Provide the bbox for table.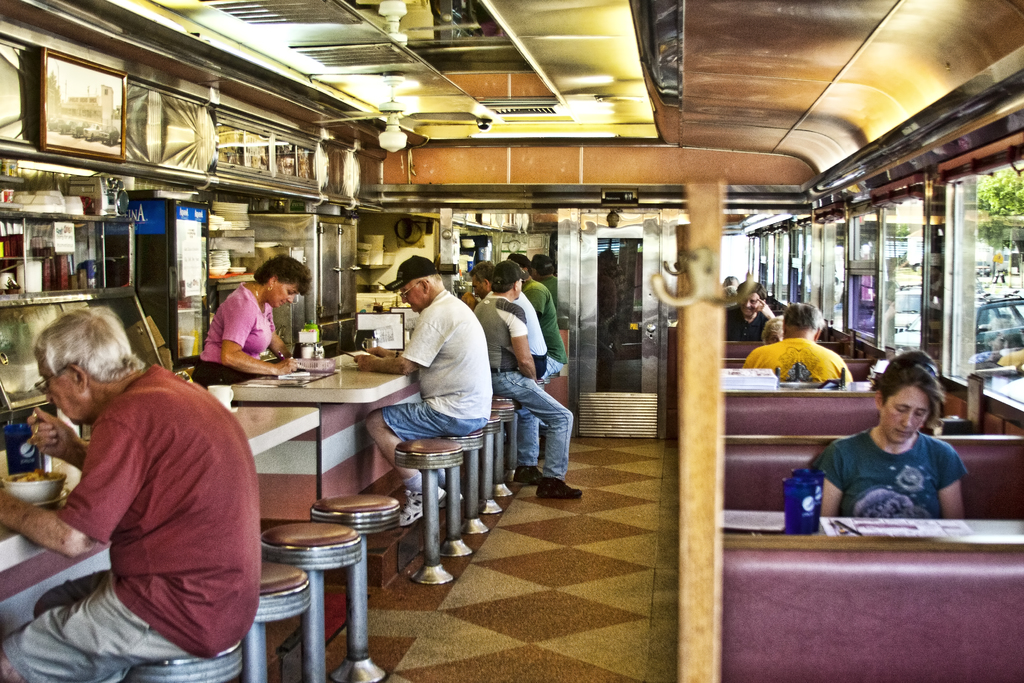
{"x1": 231, "y1": 328, "x2": 440, "y2": 532}.
